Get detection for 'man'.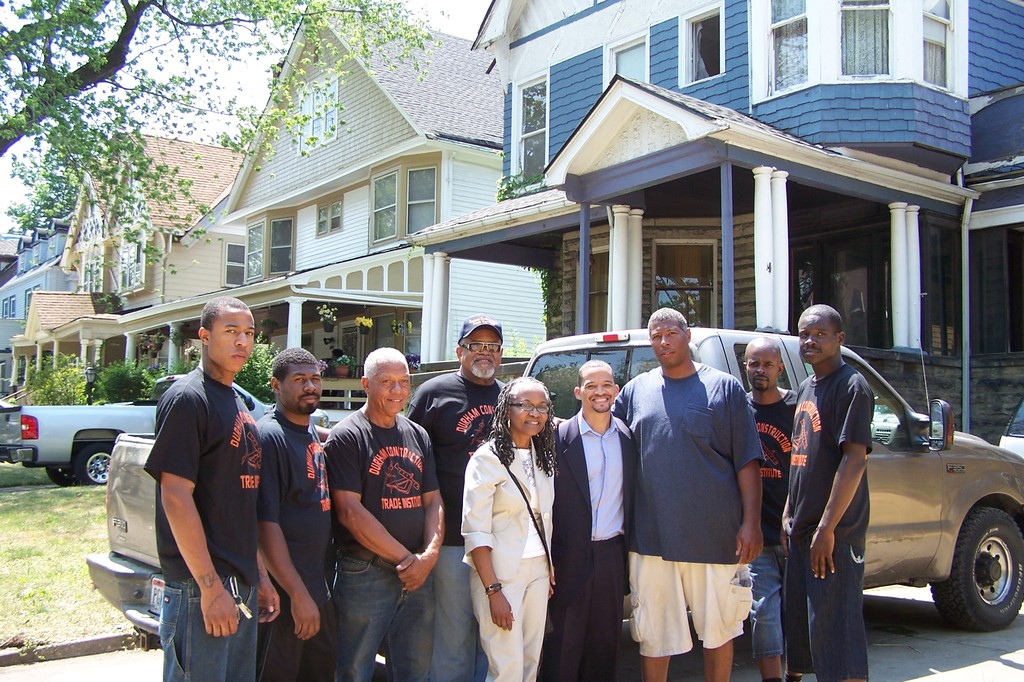
Detection: 746, 334, 809, 681.
